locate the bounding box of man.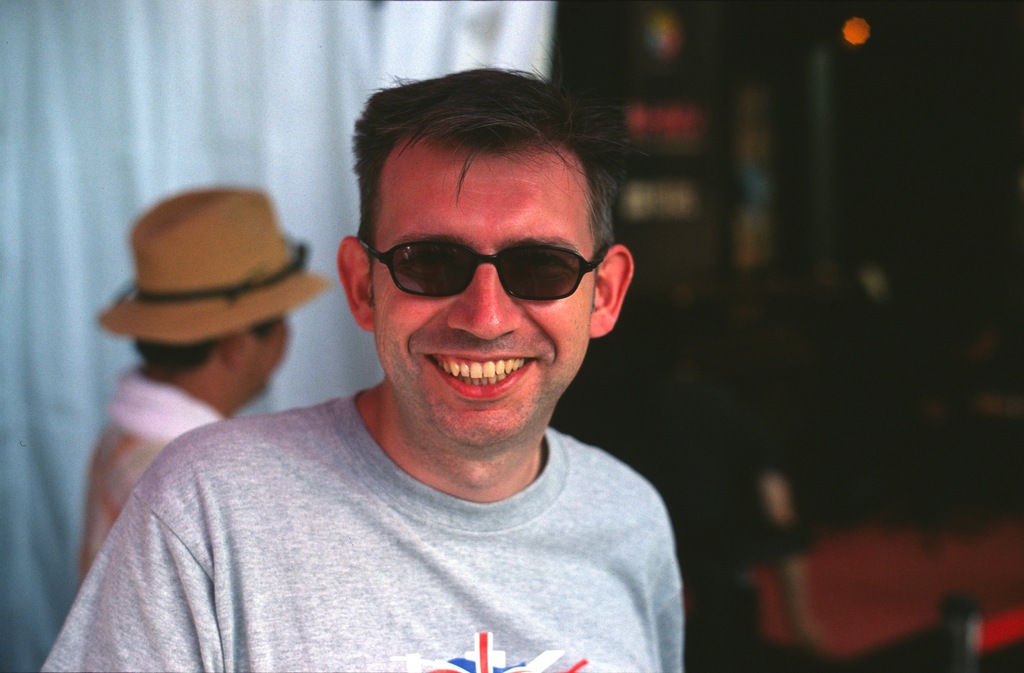
Bounding box: 66:186:340:580.
